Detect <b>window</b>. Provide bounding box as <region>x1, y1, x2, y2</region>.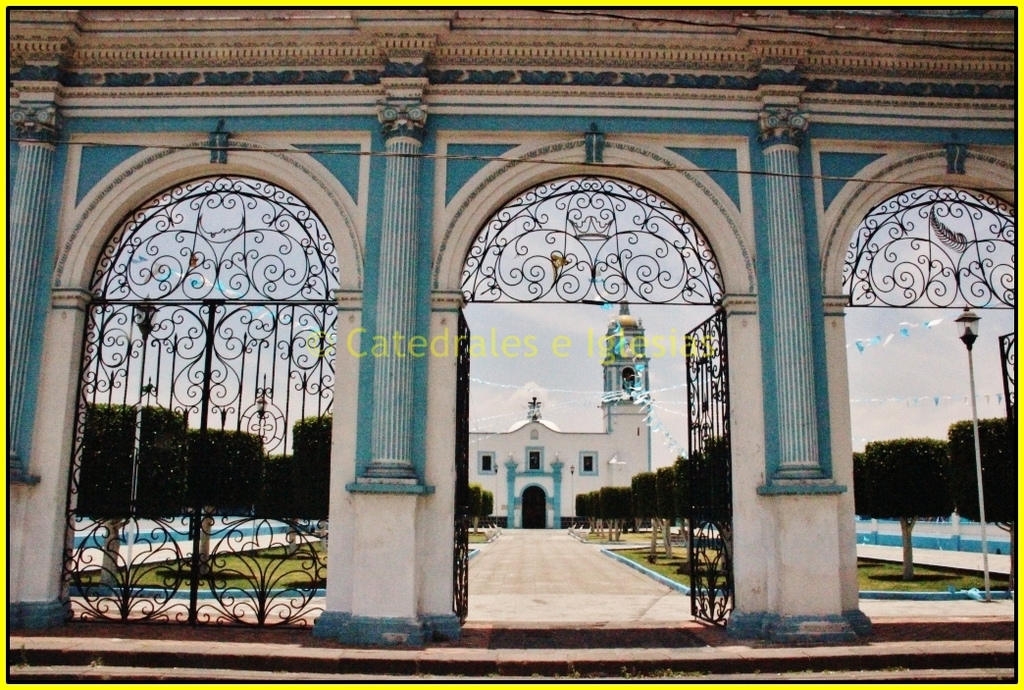
<region>621, 367, 638, 391</region>.
